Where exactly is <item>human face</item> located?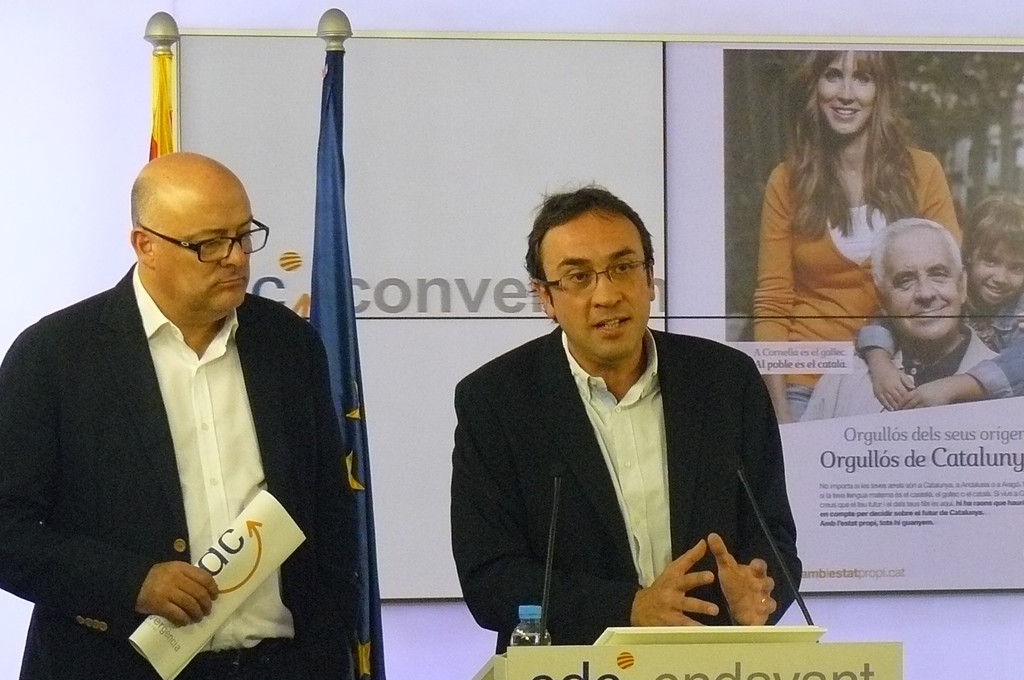
Its bounding box is region(541, 213, 652, 361).
